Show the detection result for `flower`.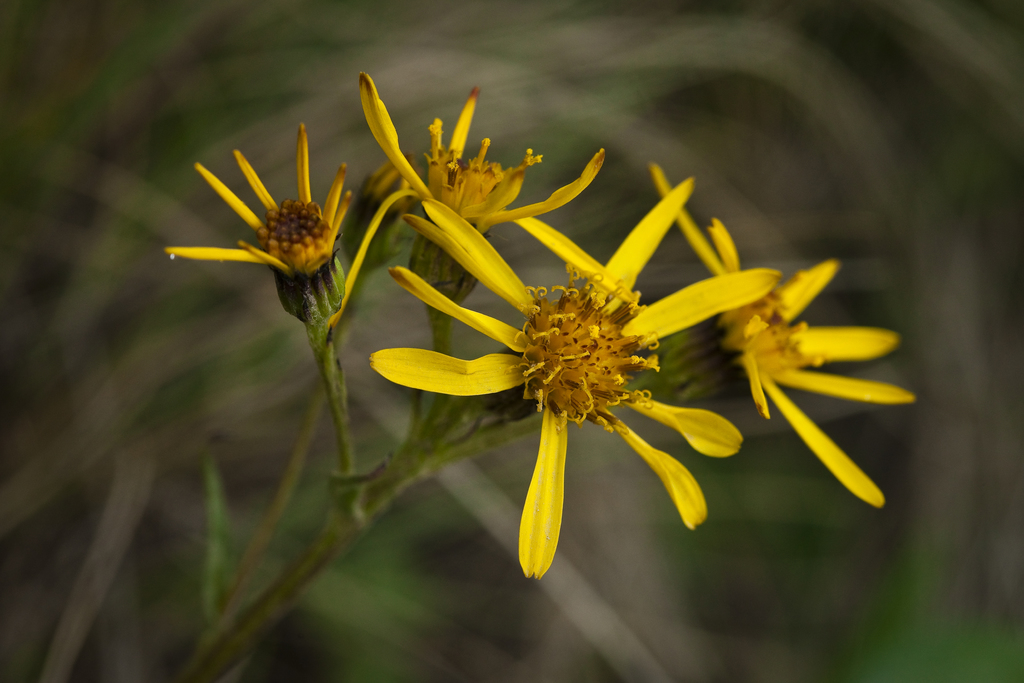
rect(356, 81, 609, 302).
